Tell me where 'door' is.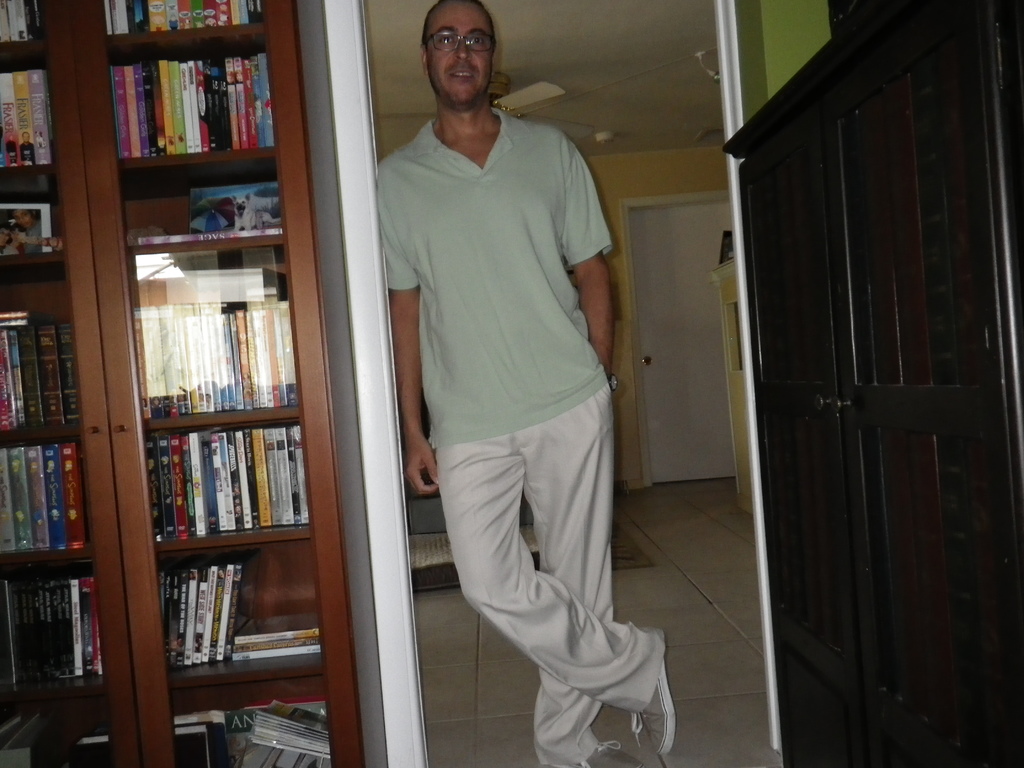
'door' is at [x1=626, y1=198, x2=737, y2=484].
